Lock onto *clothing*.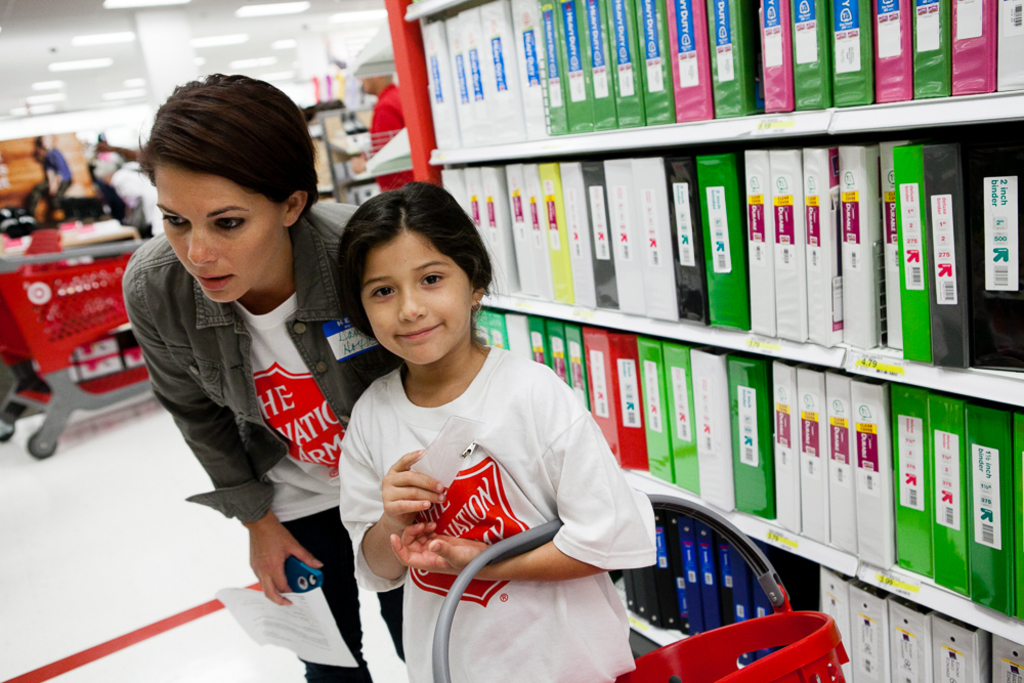
Locked: locate(132, 189, 409, 524).
